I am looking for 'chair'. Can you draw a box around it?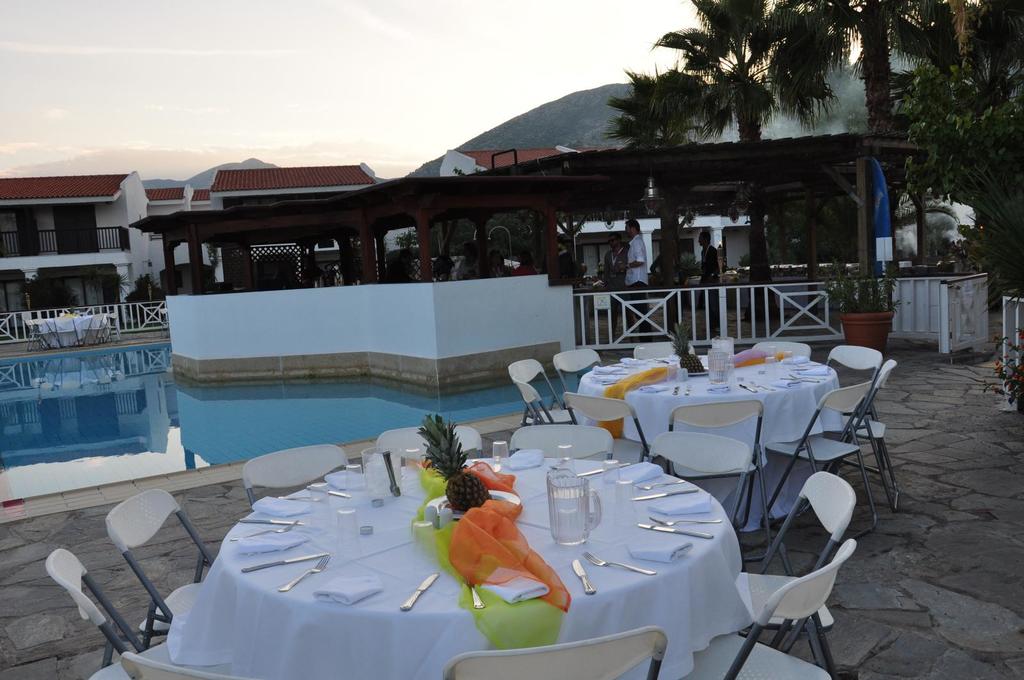
Sure, the bounding box is pyautogui.locateOnScreen(508, 375, 556, 420).
